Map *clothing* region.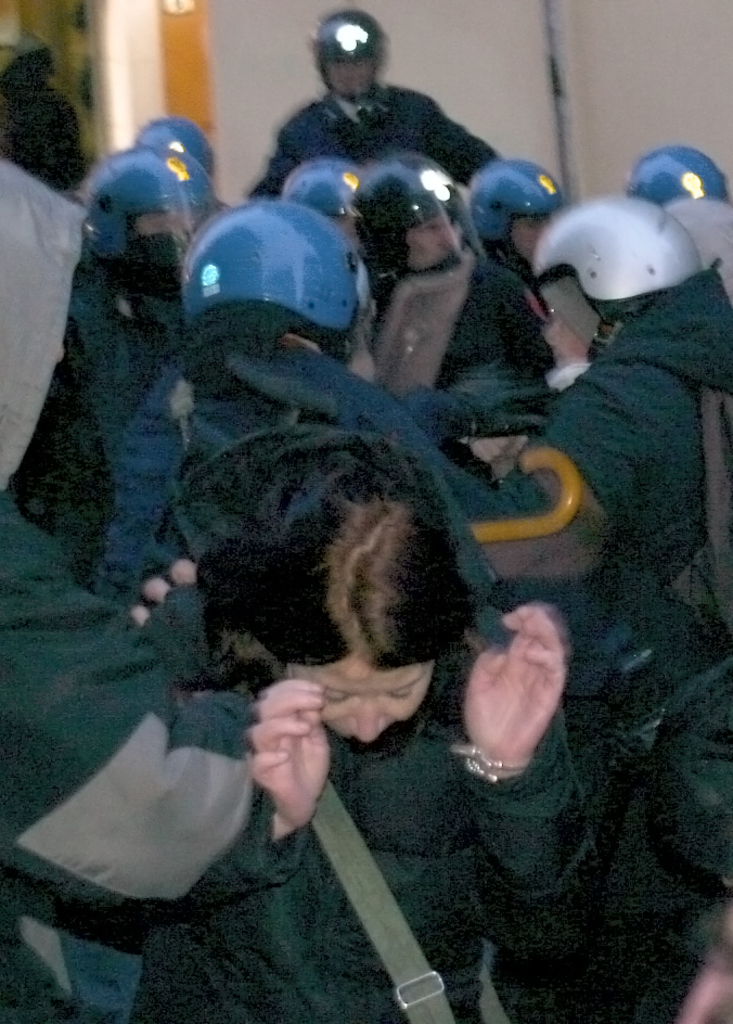
Mapped to bbox(374, 236, 561, 434).
